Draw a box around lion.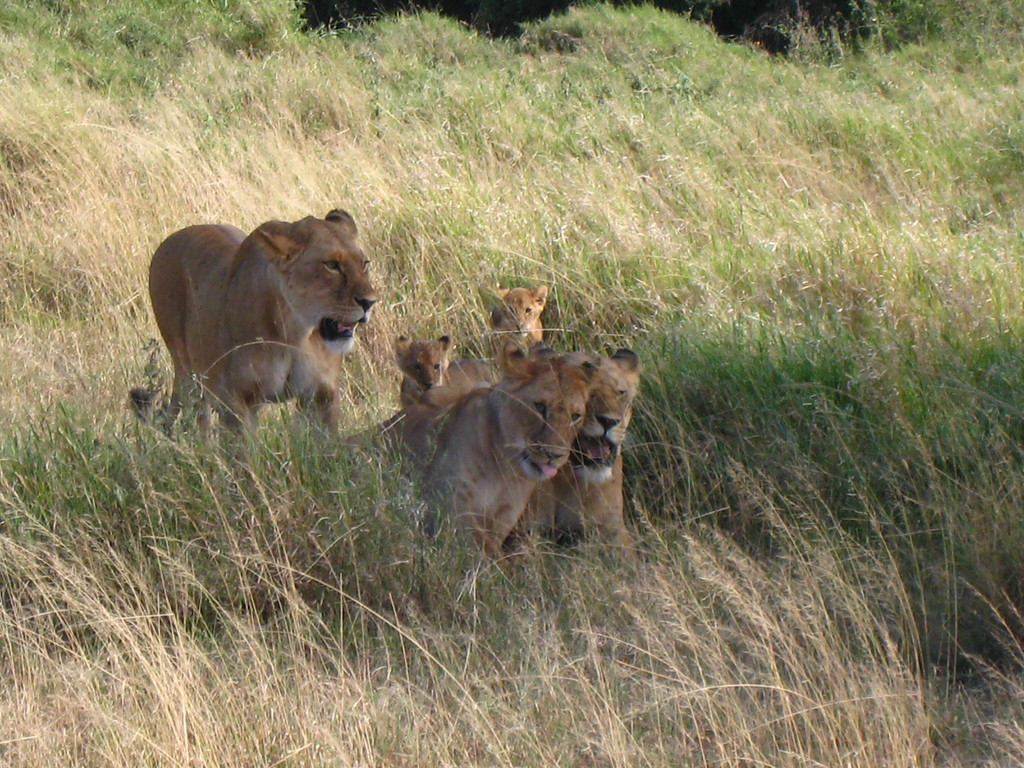
355, 347, 589, 572.
